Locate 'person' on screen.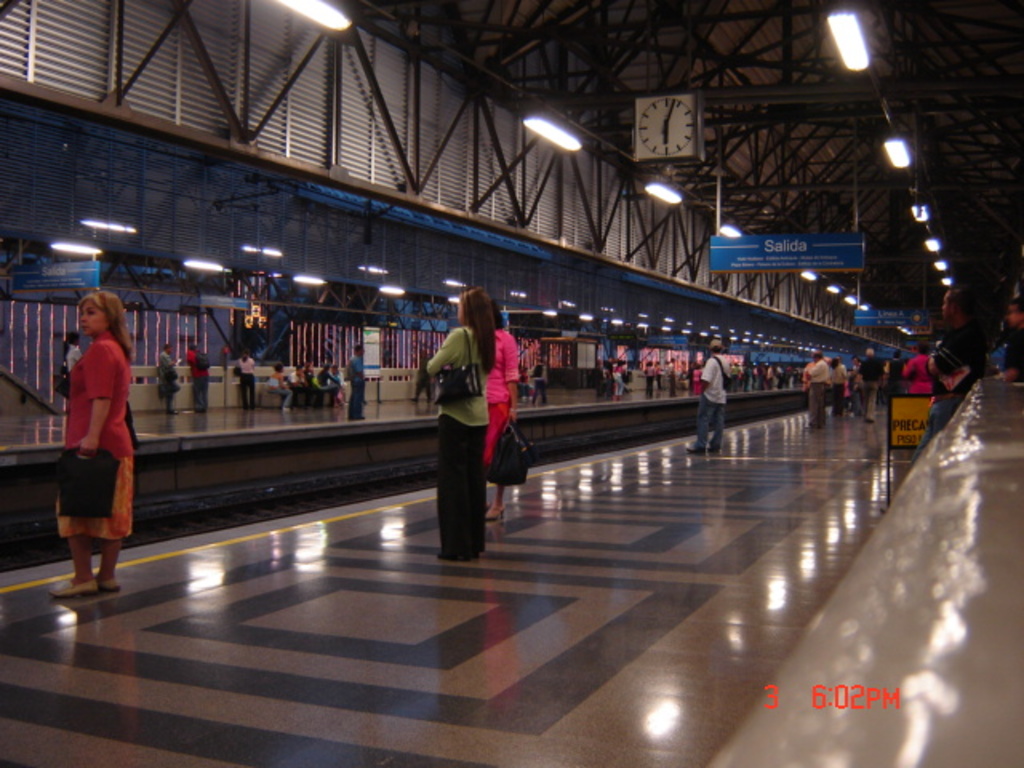
On screen at bbox=[909, 291, 990, 469].
